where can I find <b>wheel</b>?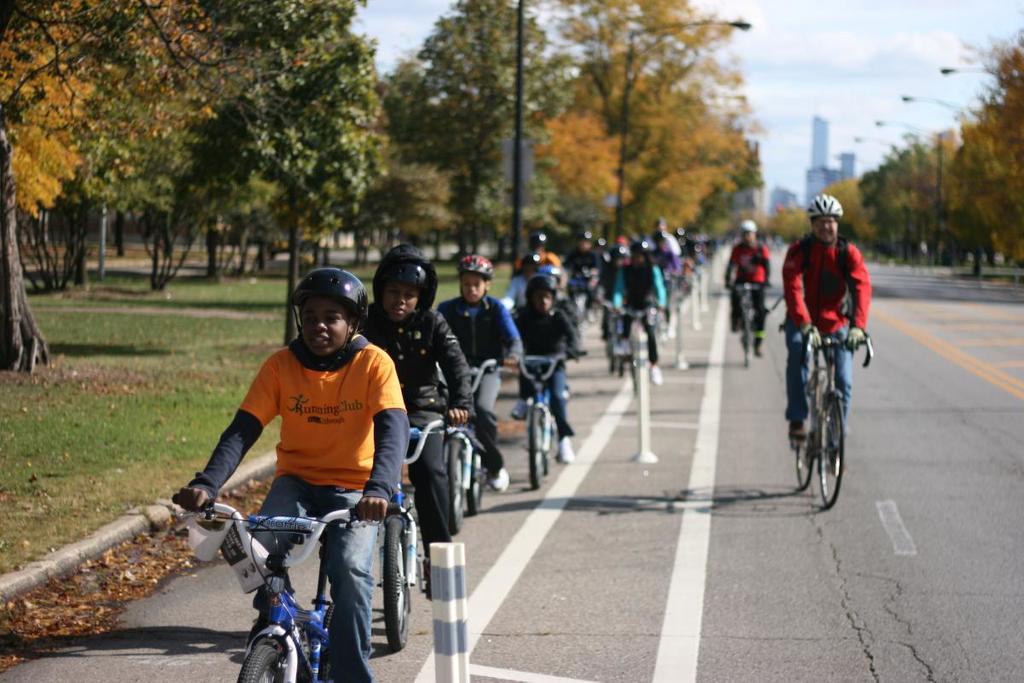
You can find it at bbox=(468, 444, 479, 511).
